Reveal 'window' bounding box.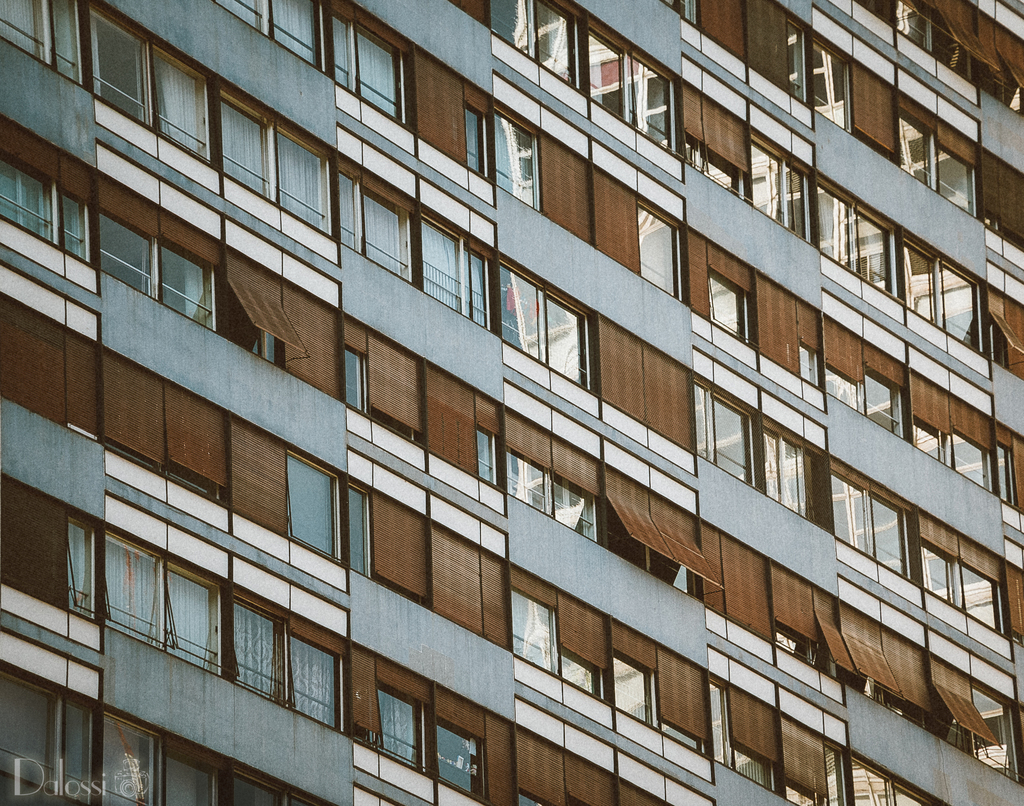
Revealed: [92, 171, 218, 333].
